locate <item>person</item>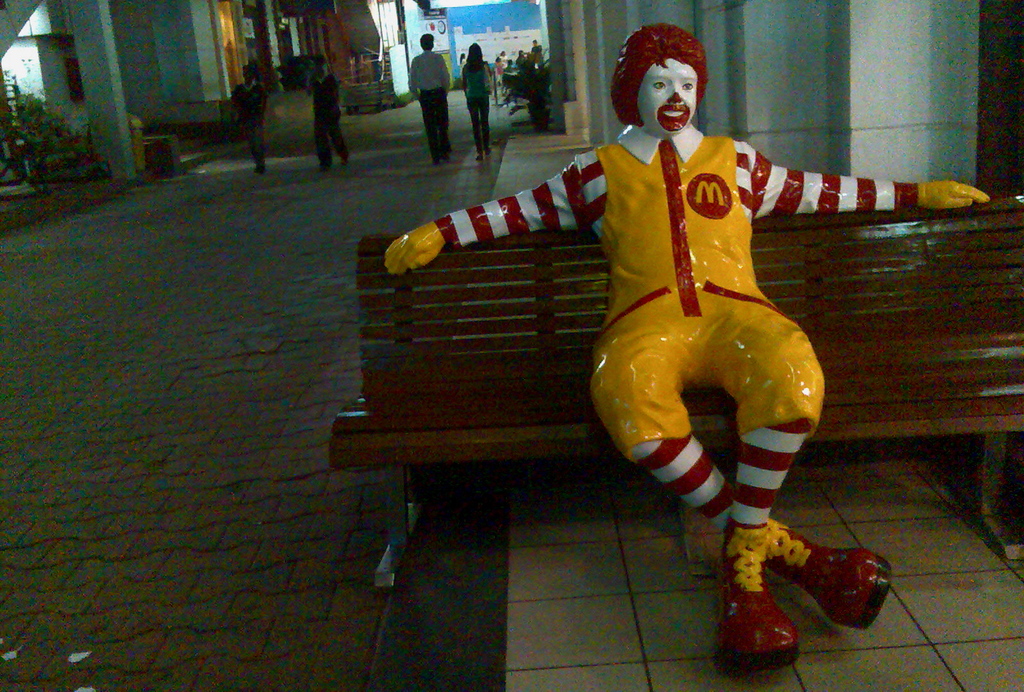
{"left": 504, "top": 49, "right": 509, "bottom": 60}
